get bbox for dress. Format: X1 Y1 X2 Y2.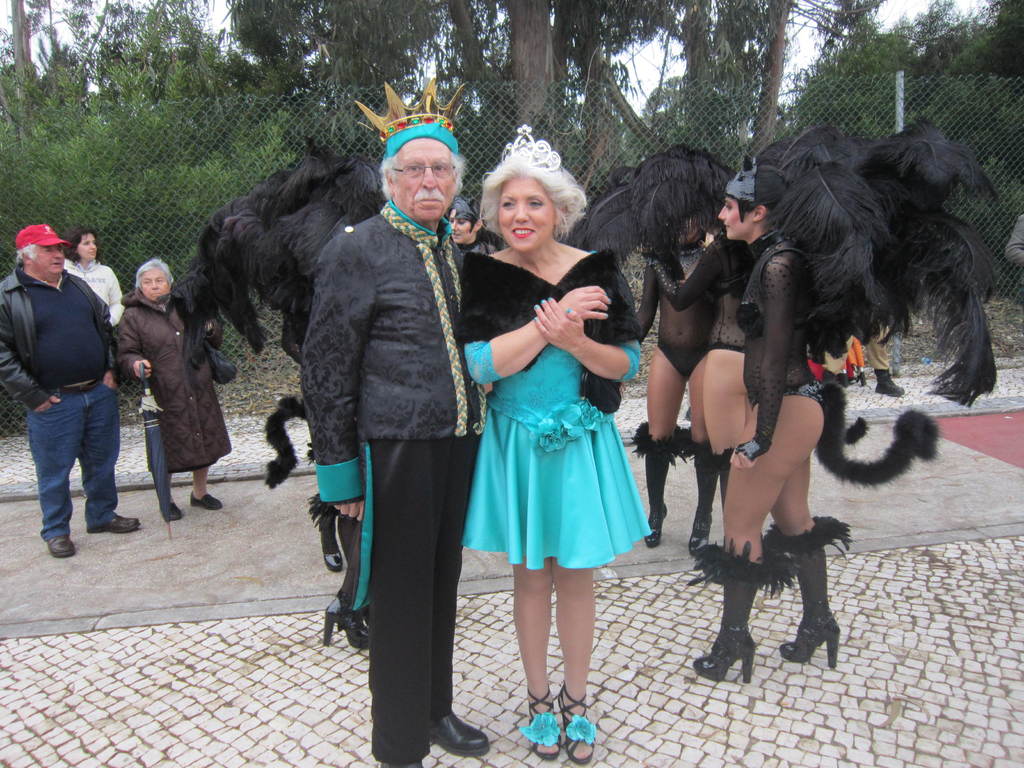
461 252 655 569.
